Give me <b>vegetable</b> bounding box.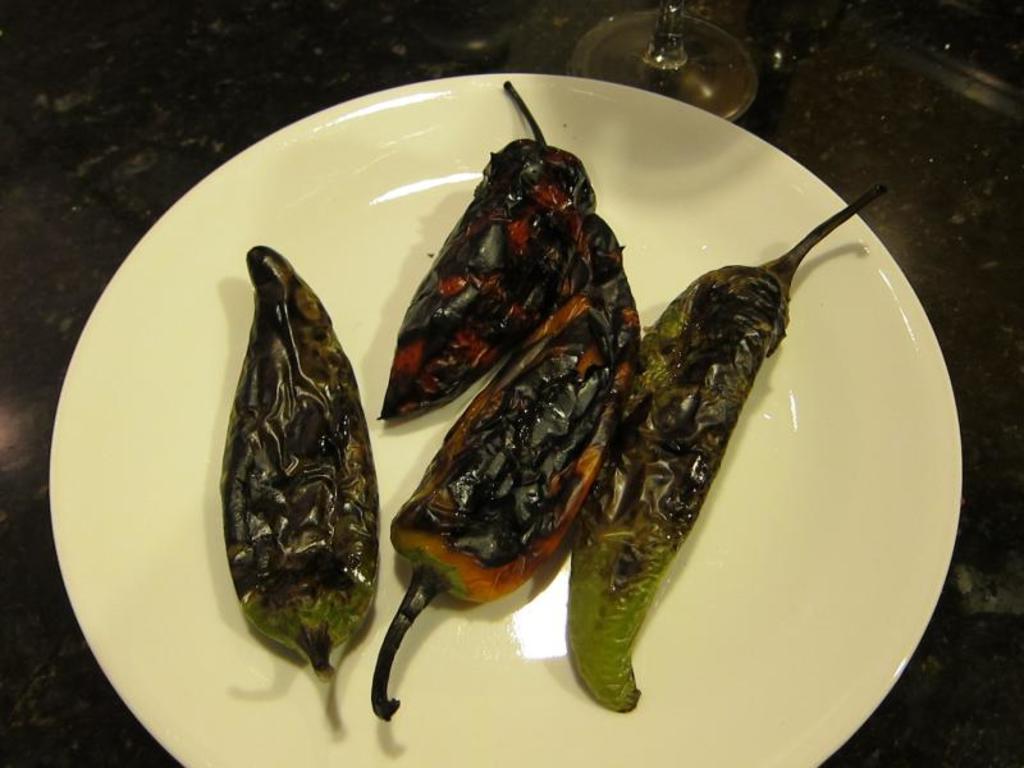
region(372, 78, 598, 420).
